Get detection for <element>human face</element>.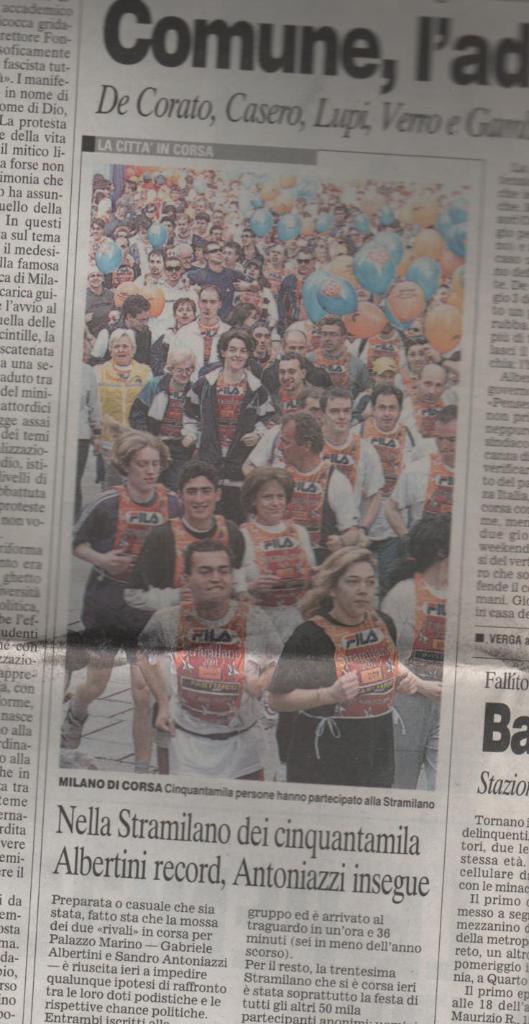
Detection: bbox=(116, 336, 129, 362).
